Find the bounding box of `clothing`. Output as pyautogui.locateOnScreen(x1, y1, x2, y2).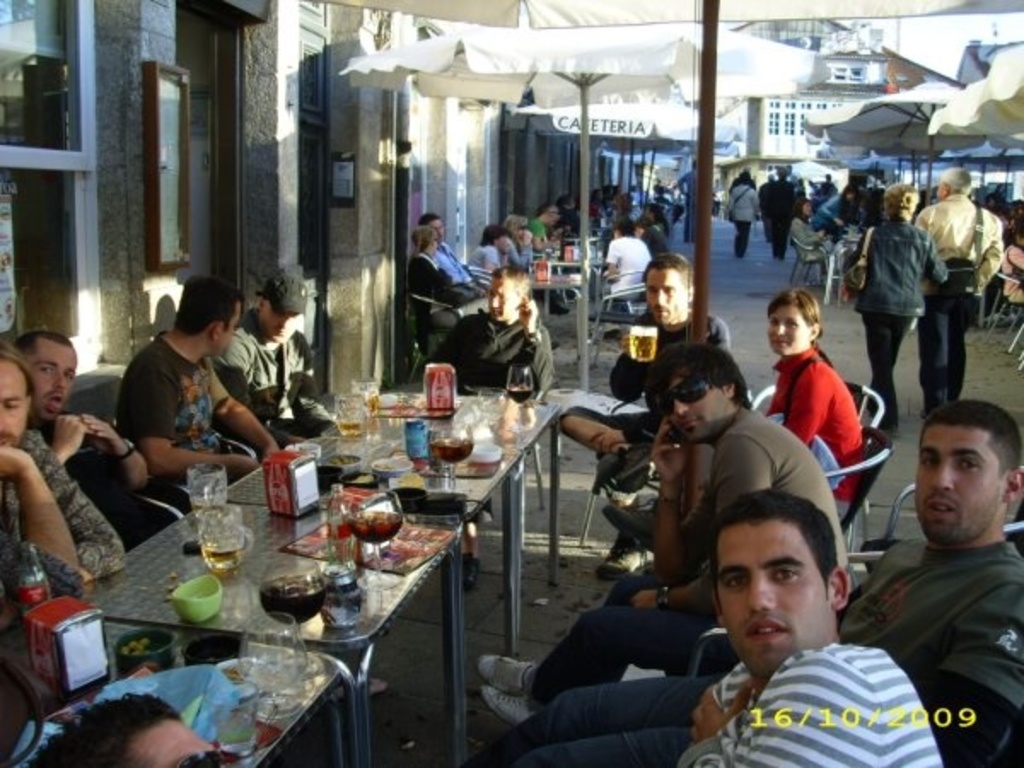
pyautogui.locateOnScreen(592, 227, 649, 304).
